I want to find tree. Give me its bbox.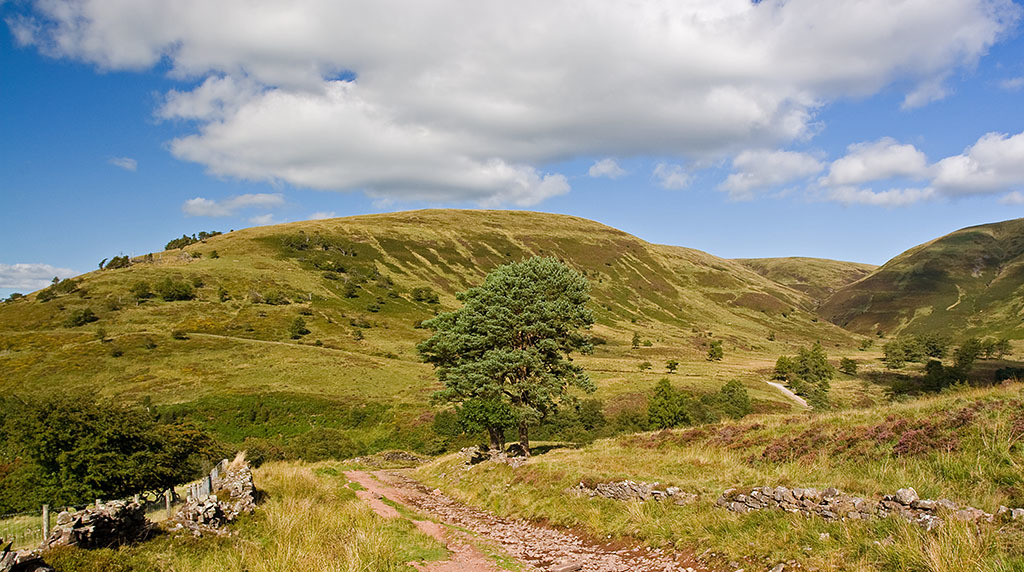
Rect(631, 330, 643, 351).
